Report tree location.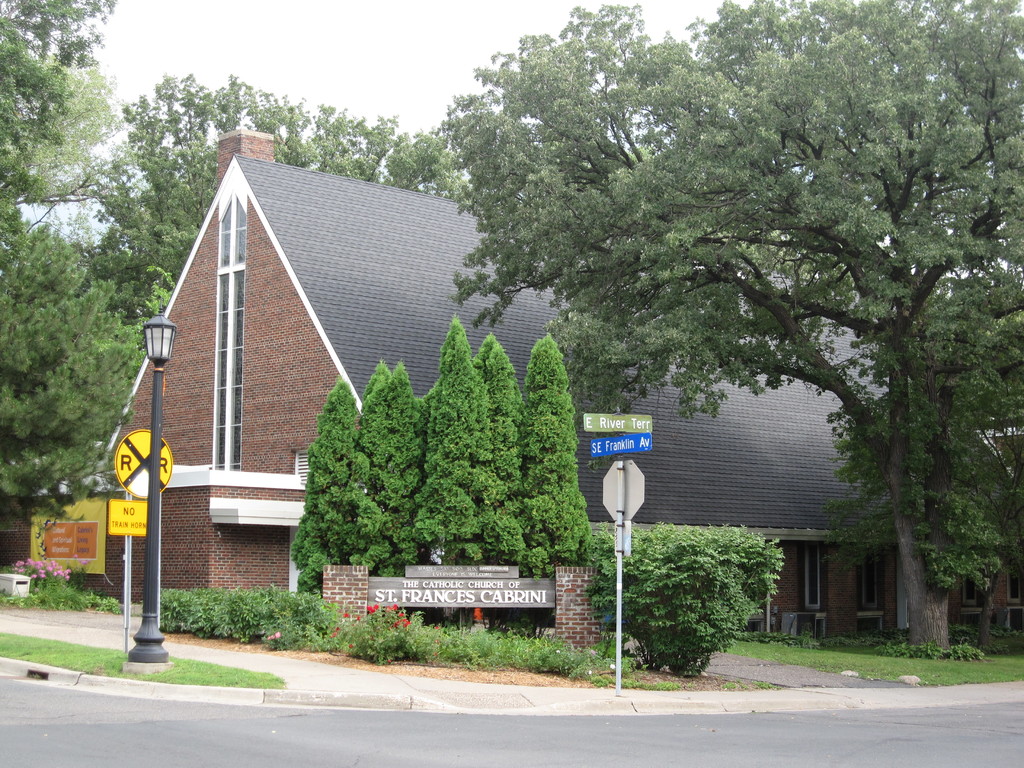
Report: region(81, 77, 428, 300).
